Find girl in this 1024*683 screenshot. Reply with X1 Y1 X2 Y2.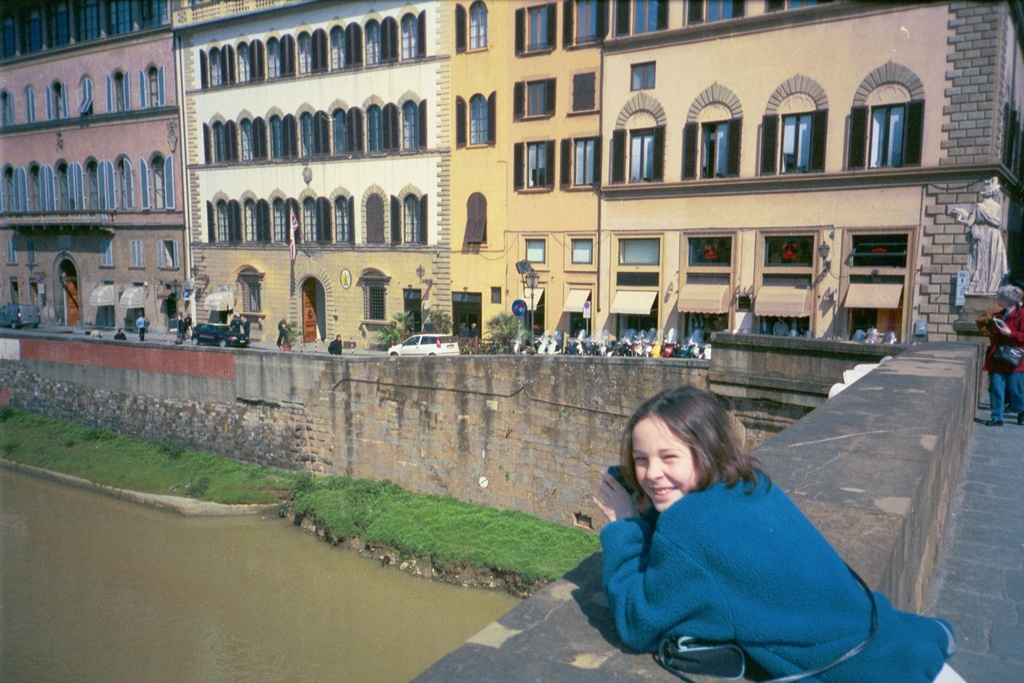
590 384 965 682.
